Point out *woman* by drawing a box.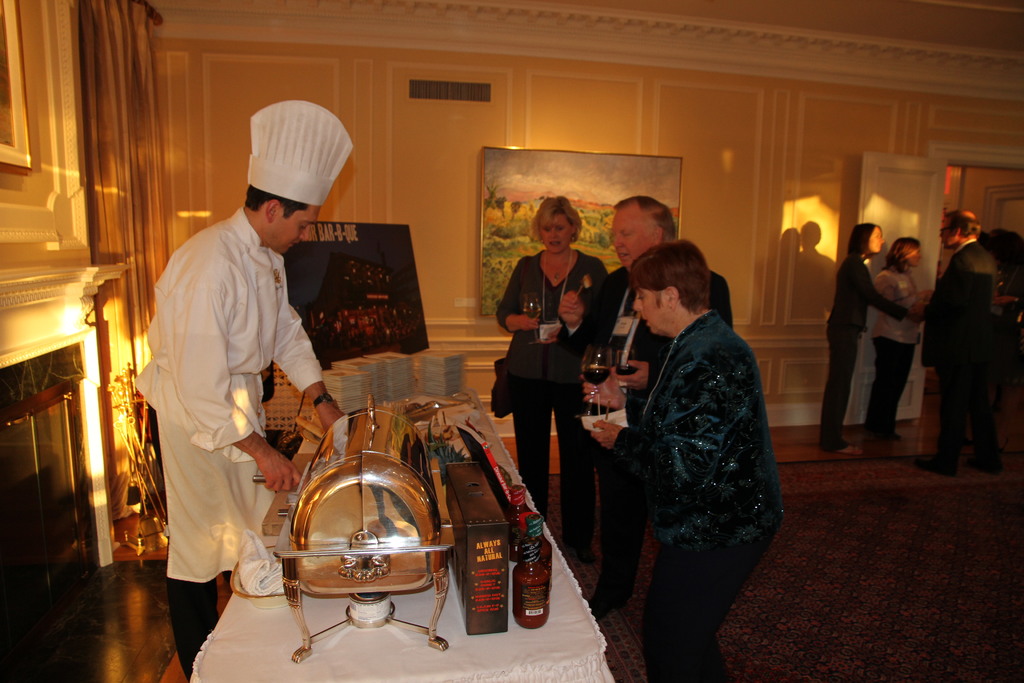
box=[592, 242, 785, 682].
